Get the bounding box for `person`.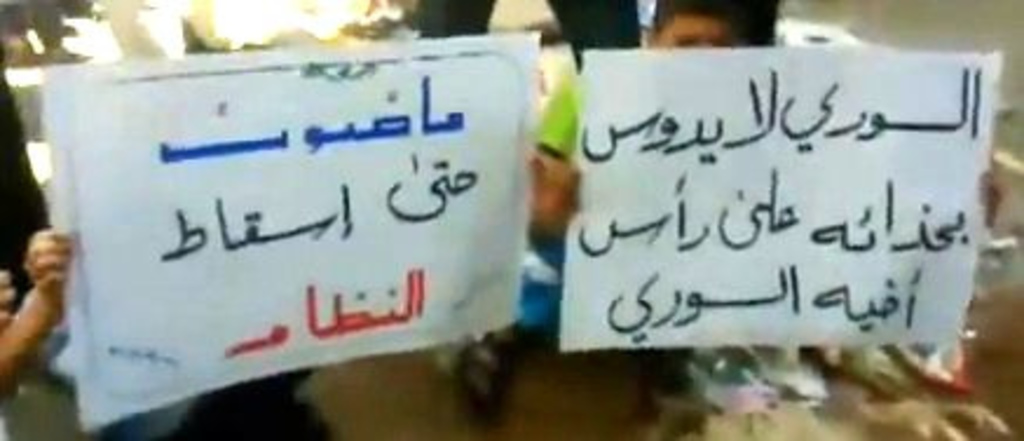
left=0, top=82, right=583, bottom=411.
